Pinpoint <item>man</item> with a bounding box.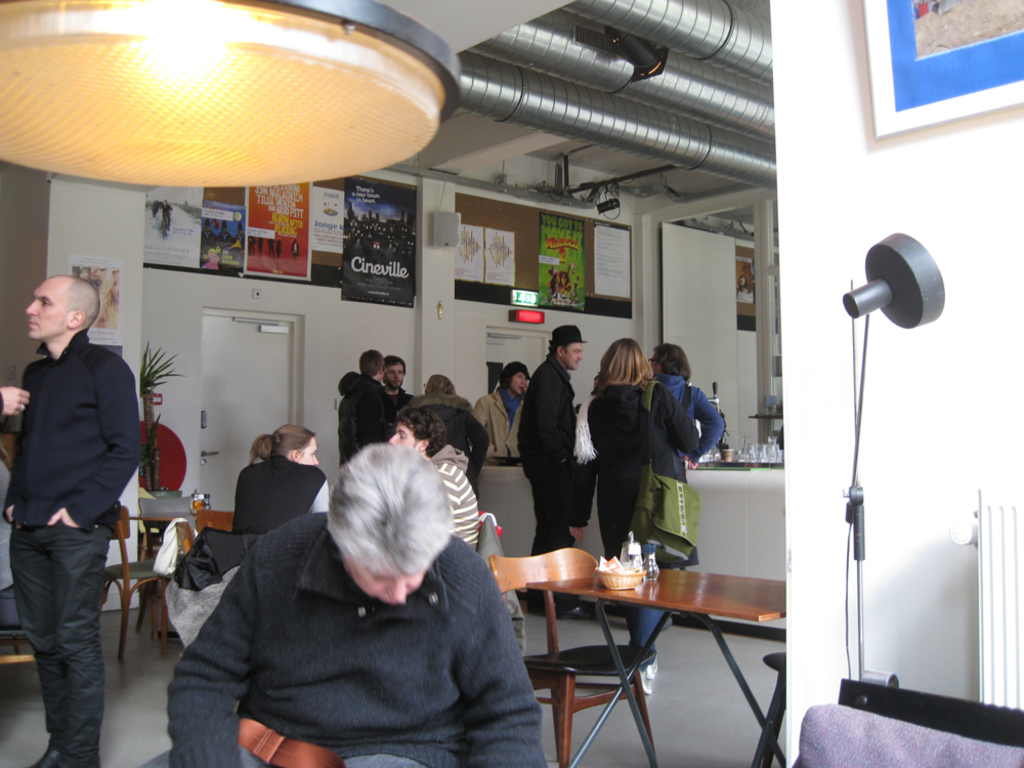
bbox(380, 401, 479, 552).
